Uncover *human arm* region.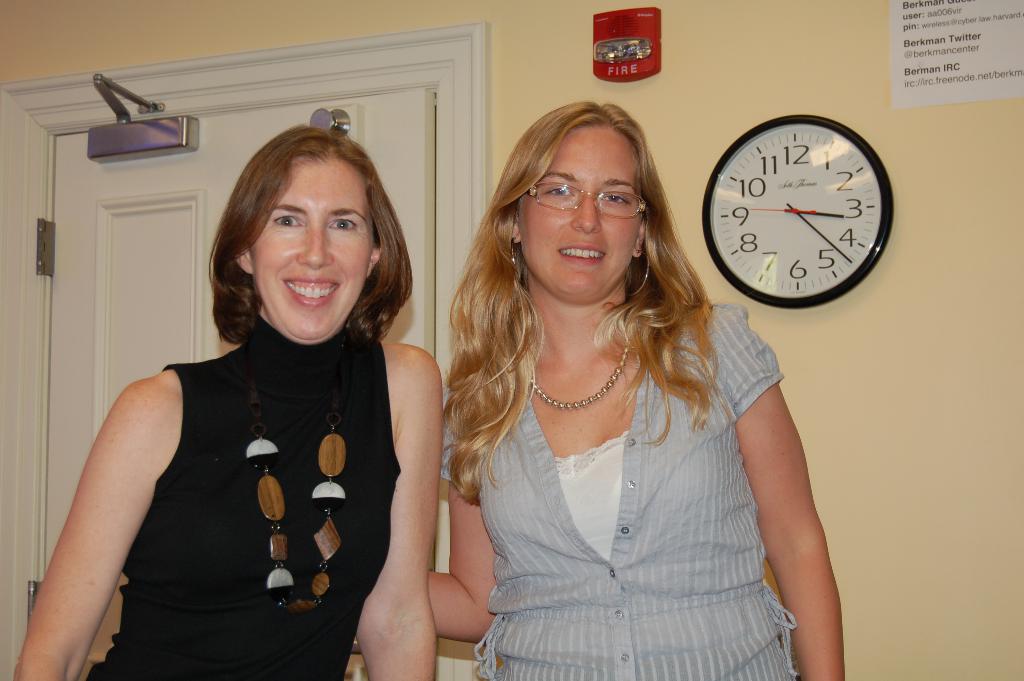
Uncovered: BBox(419, 477, 500, 646).
